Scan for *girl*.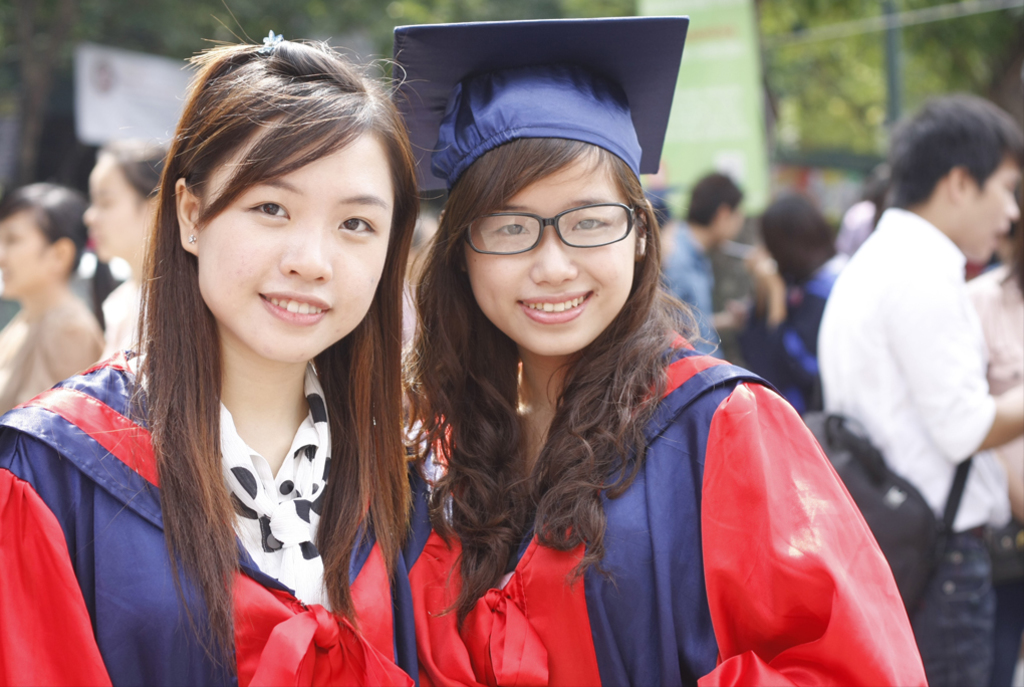
Scan result: bbox(82, 138, 174, 363).
